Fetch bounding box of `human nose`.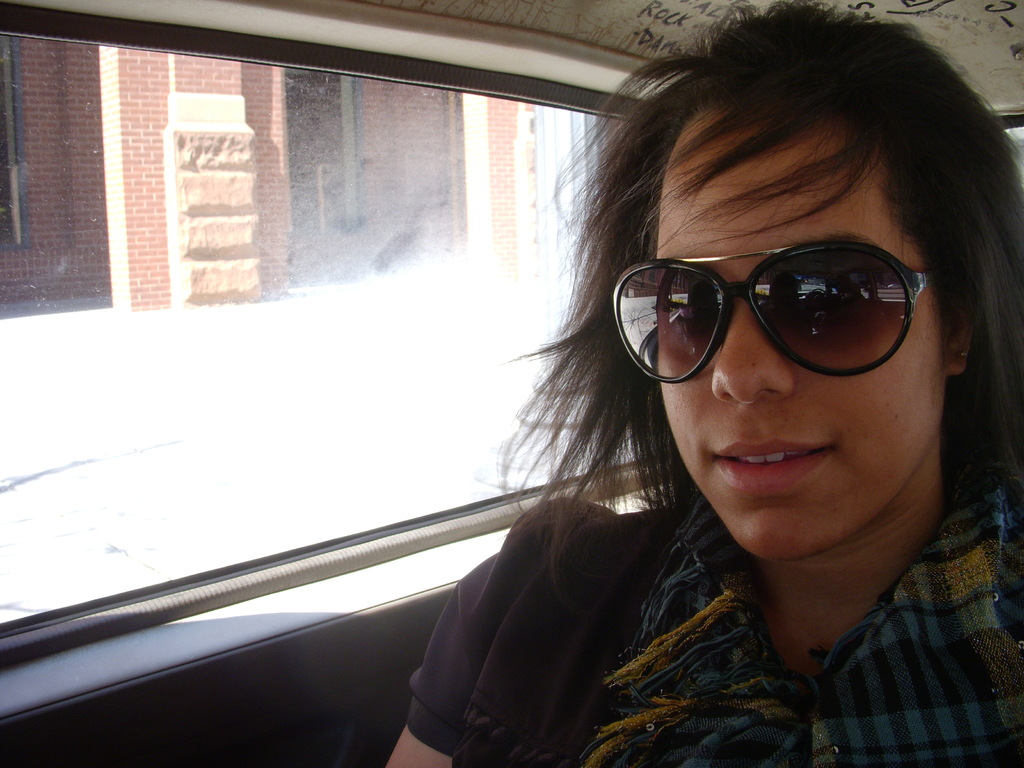
Bbox: bbox=[710, 300, 794, 406].
